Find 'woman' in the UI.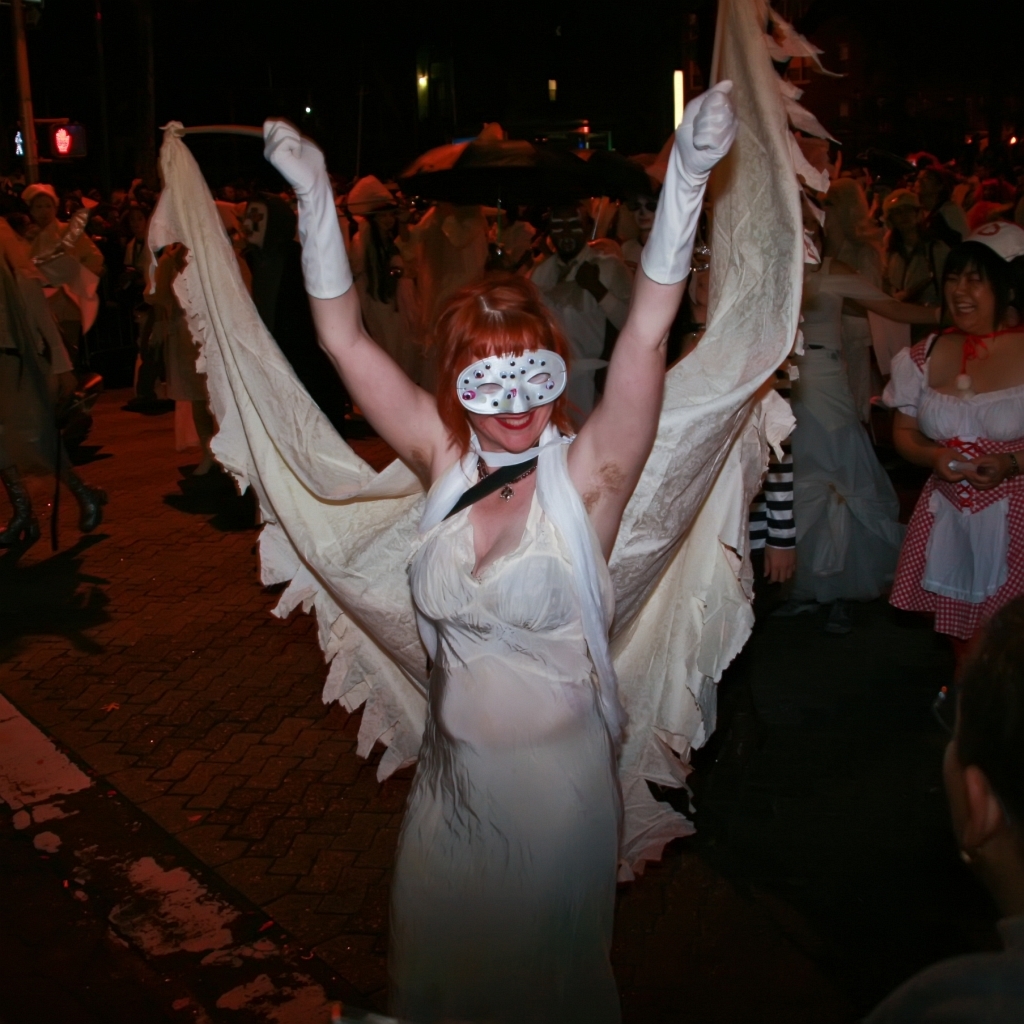
UI element at locate(0, 249, 95, 572).
